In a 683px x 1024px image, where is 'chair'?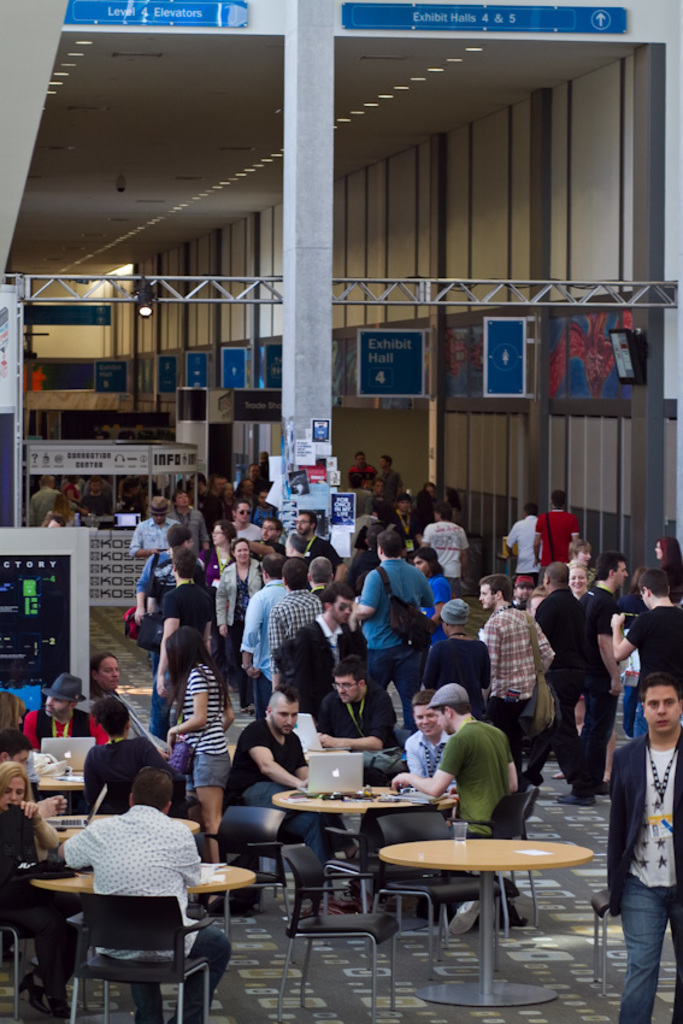
x1=66, y1=888, x2=218, y2=1023.
